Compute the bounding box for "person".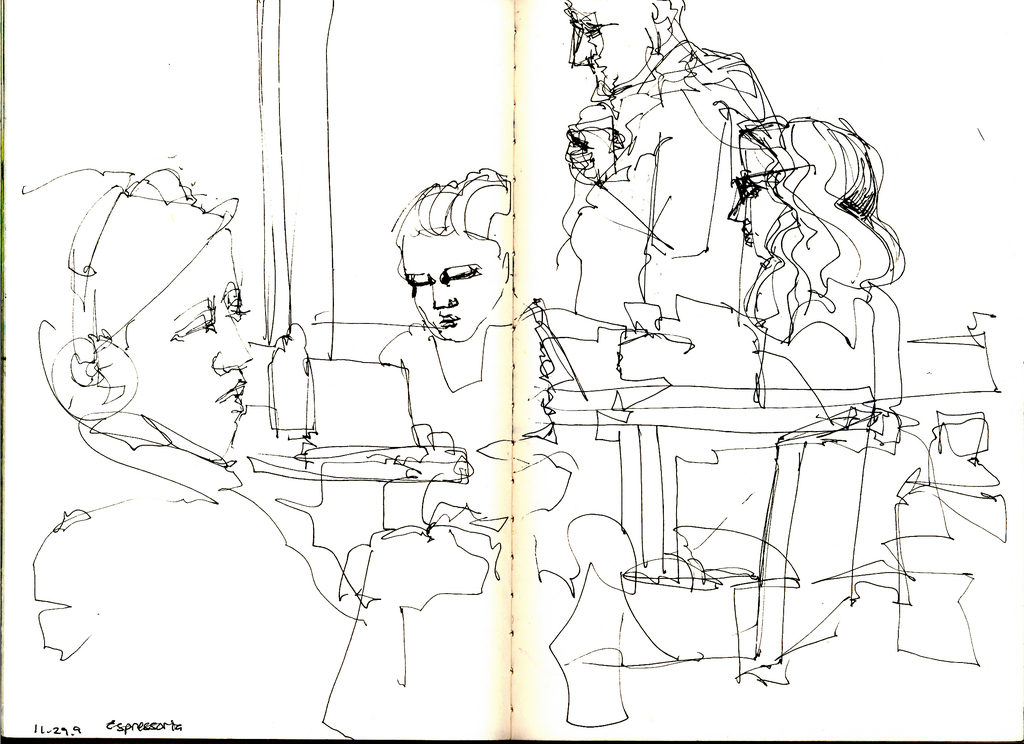
l=372, t=166, r=573, b=743.
